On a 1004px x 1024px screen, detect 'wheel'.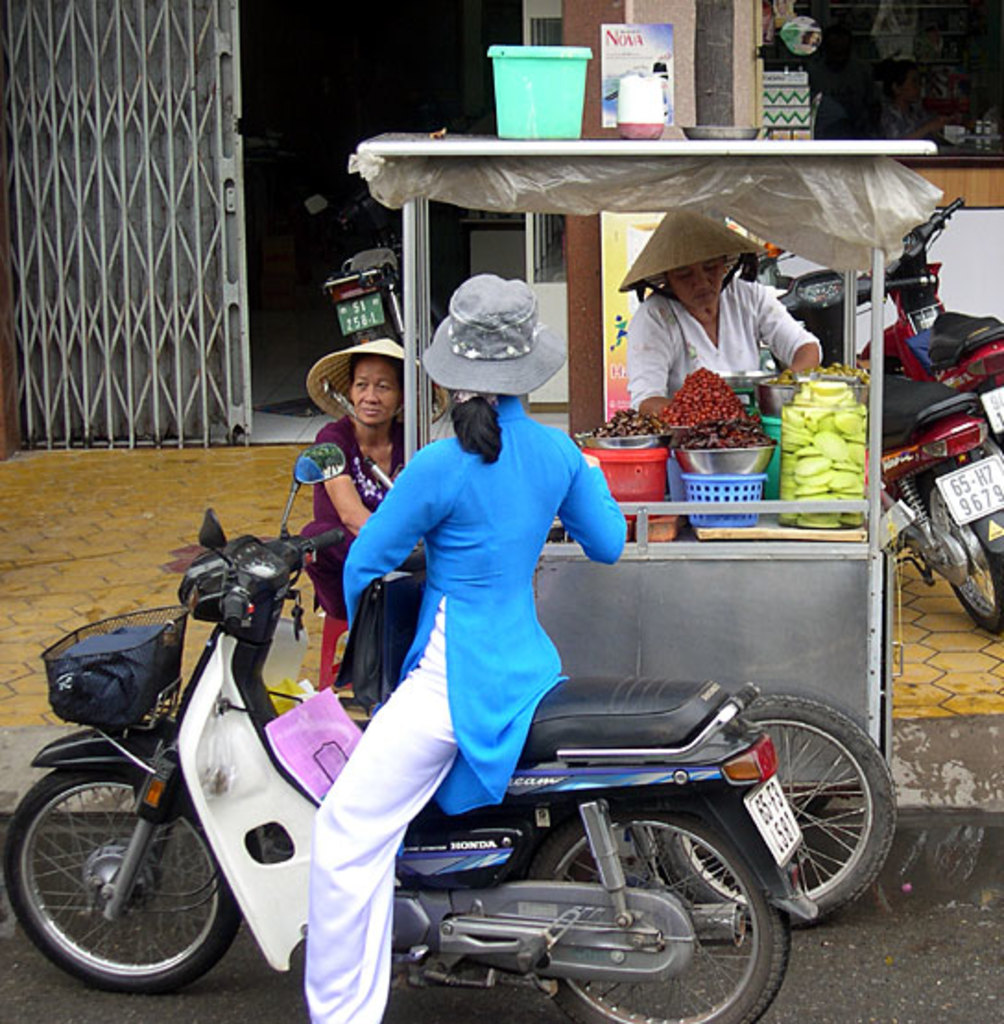
BBox(517, 804, 794, 1022).
